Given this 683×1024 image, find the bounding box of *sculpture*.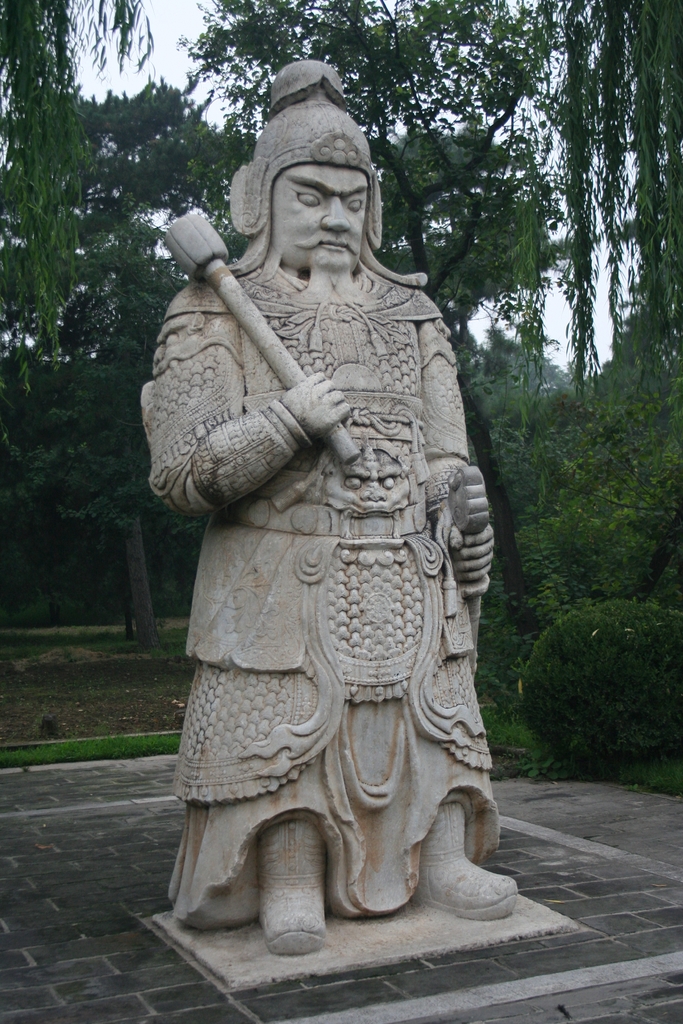
rect(147, 119, 522, 945).
